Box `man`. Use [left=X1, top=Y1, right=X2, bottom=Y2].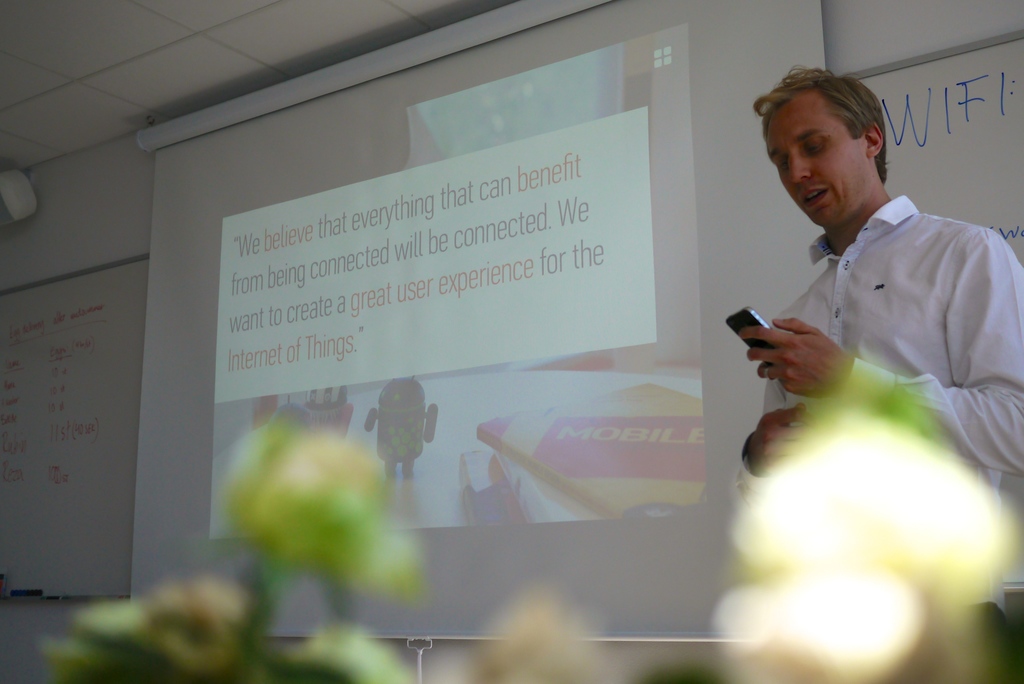
[left=726, top=65, right=1023, bottom=631].
